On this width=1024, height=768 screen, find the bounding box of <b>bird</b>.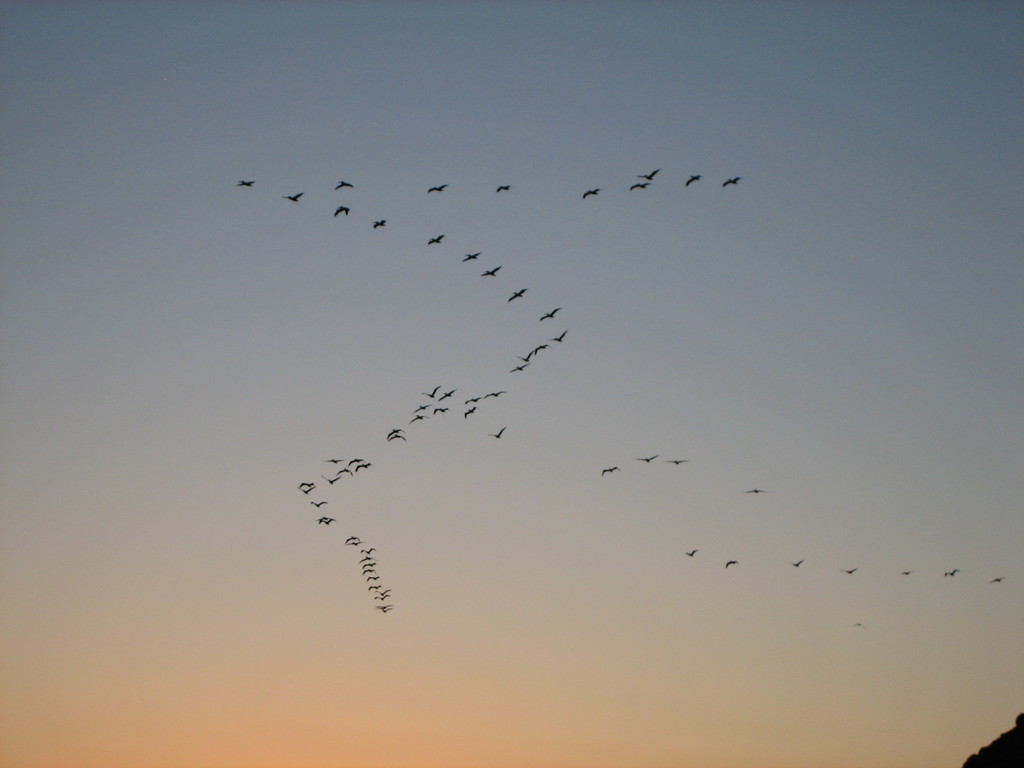
Bounding box: bbox=[411, 399, 429, 413].
